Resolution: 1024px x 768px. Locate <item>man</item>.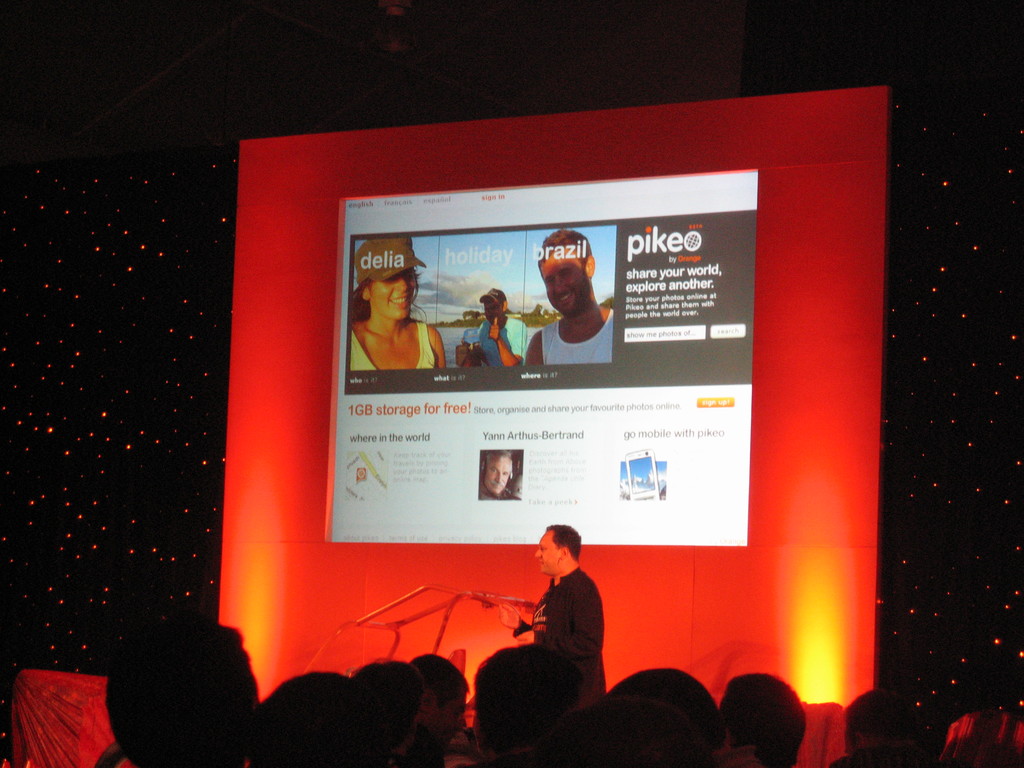
(left=474, top=288, right=527, bottom=369).
